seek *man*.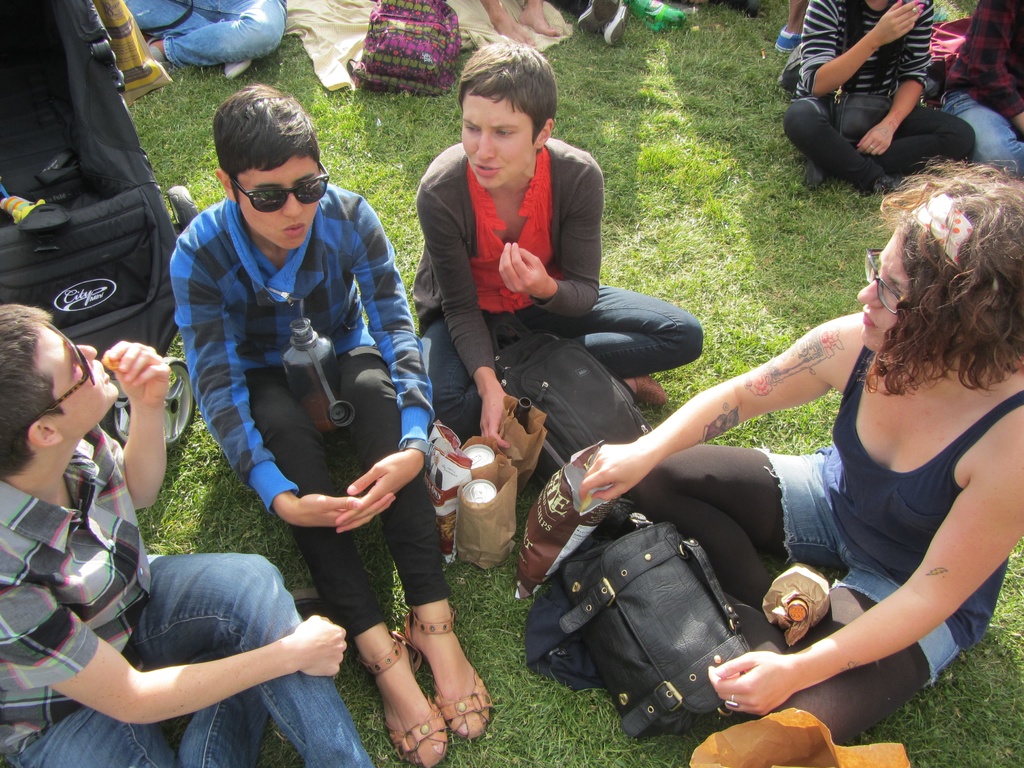
<bbox>0, 300, 377, 767</bbox>.
